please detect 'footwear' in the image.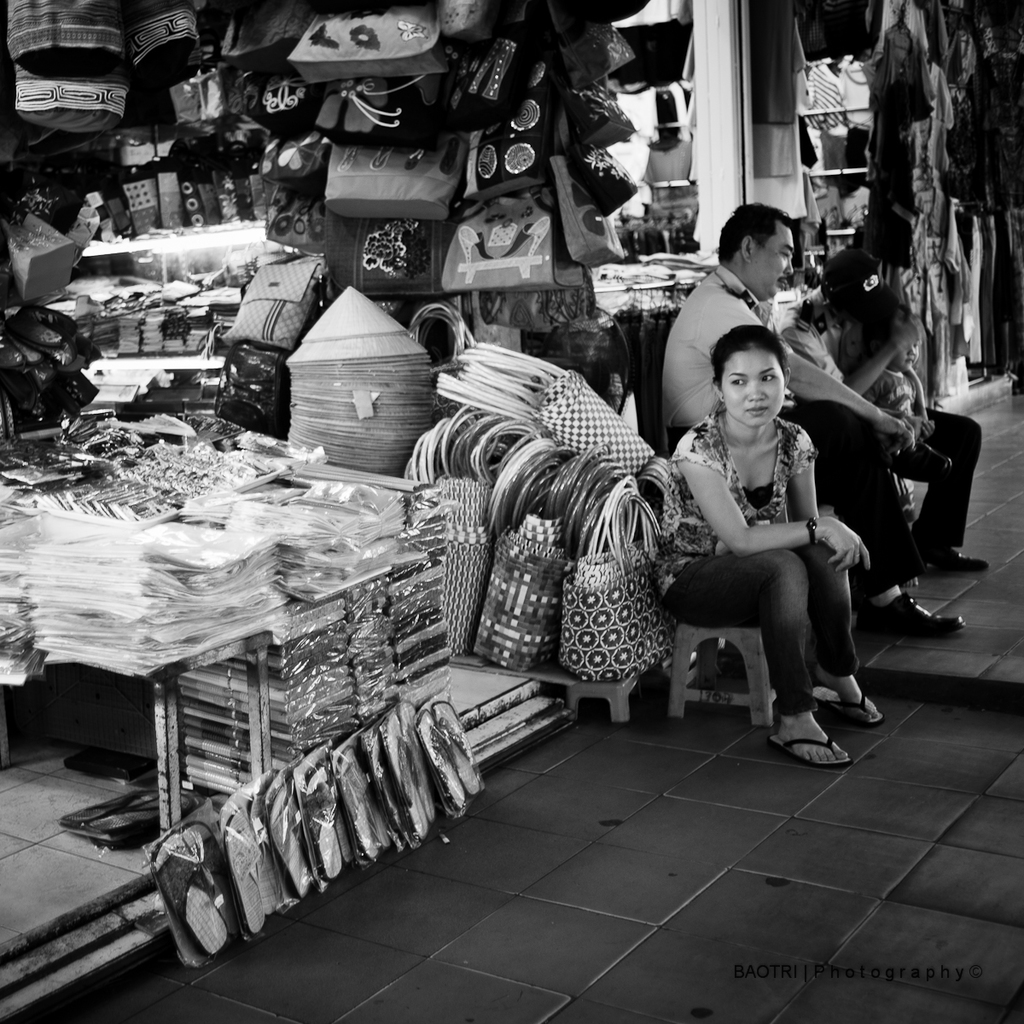
(left=922, top=544, right=993, bottom=575).
